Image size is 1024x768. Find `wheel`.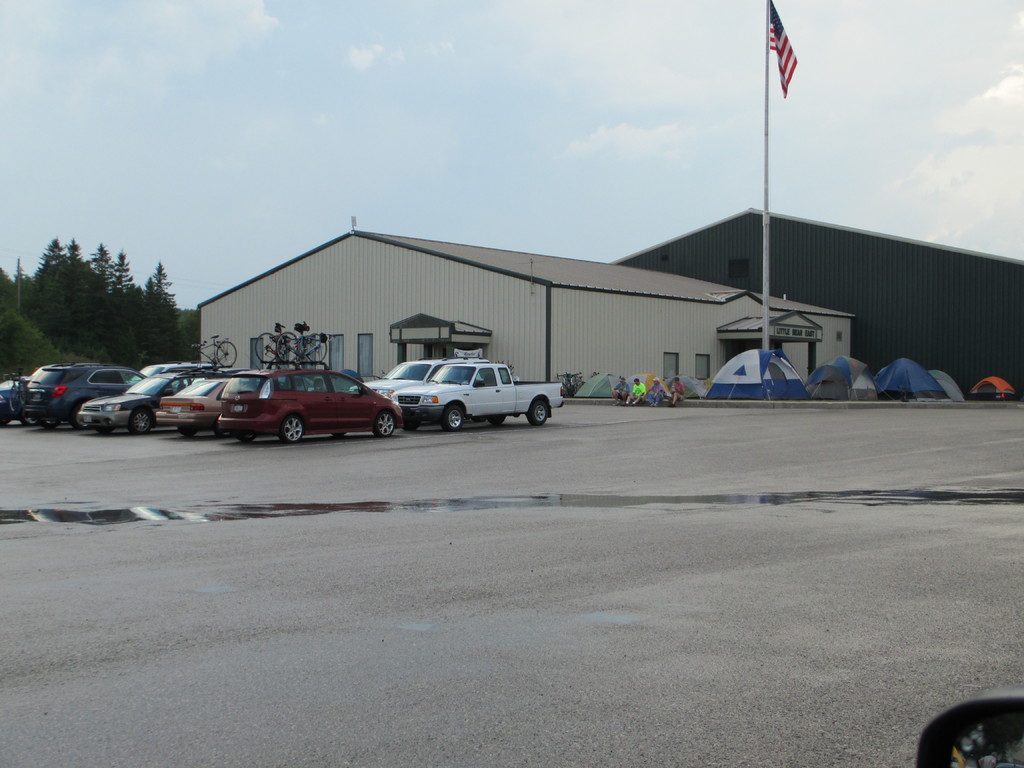
[left=372, top=412, right=394, bottom=436].
